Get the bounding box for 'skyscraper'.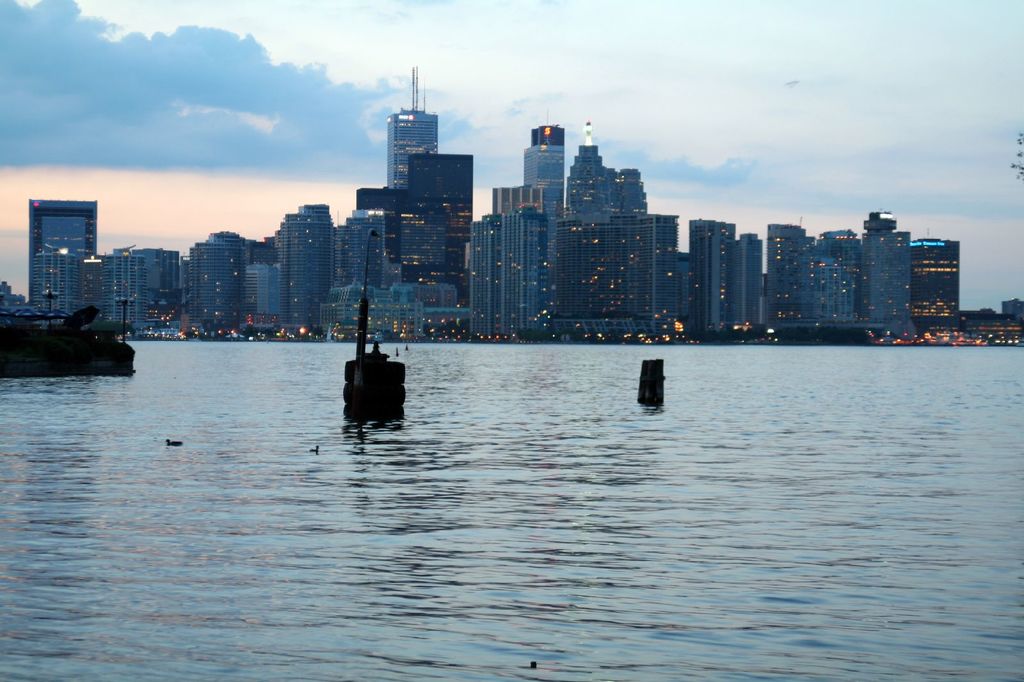
[x1=269, y1=198, x2=349, y2=336].
